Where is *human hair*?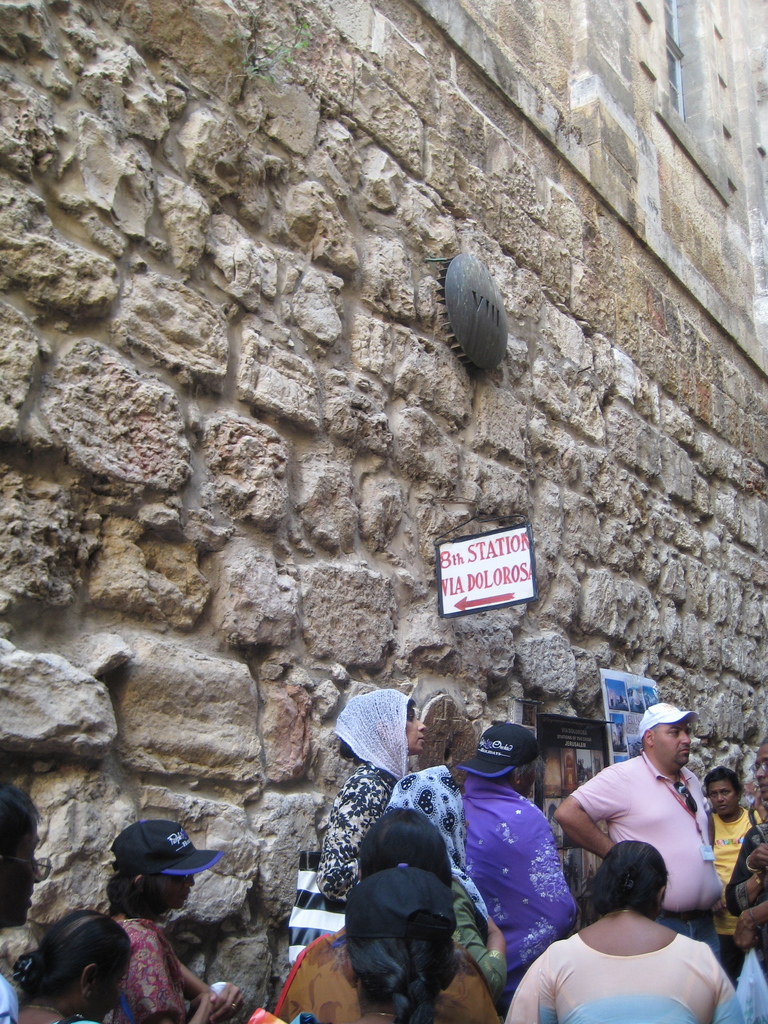
(x1=701, y1=765, x2=747, y2=801).
